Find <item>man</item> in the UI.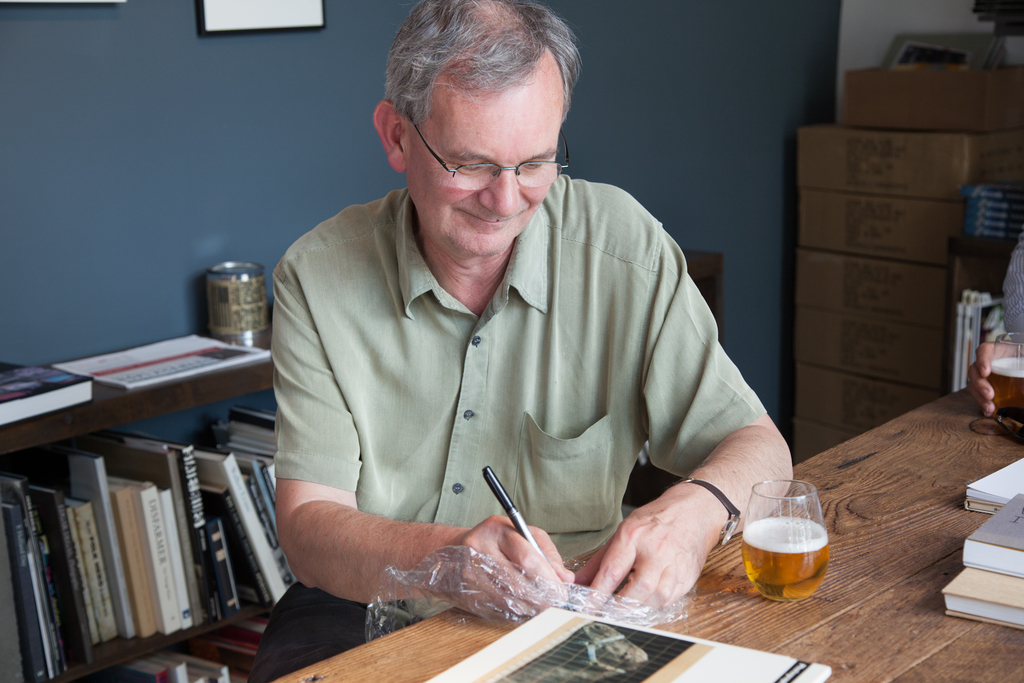
UI element at detection(240, 20, 806, 649).
